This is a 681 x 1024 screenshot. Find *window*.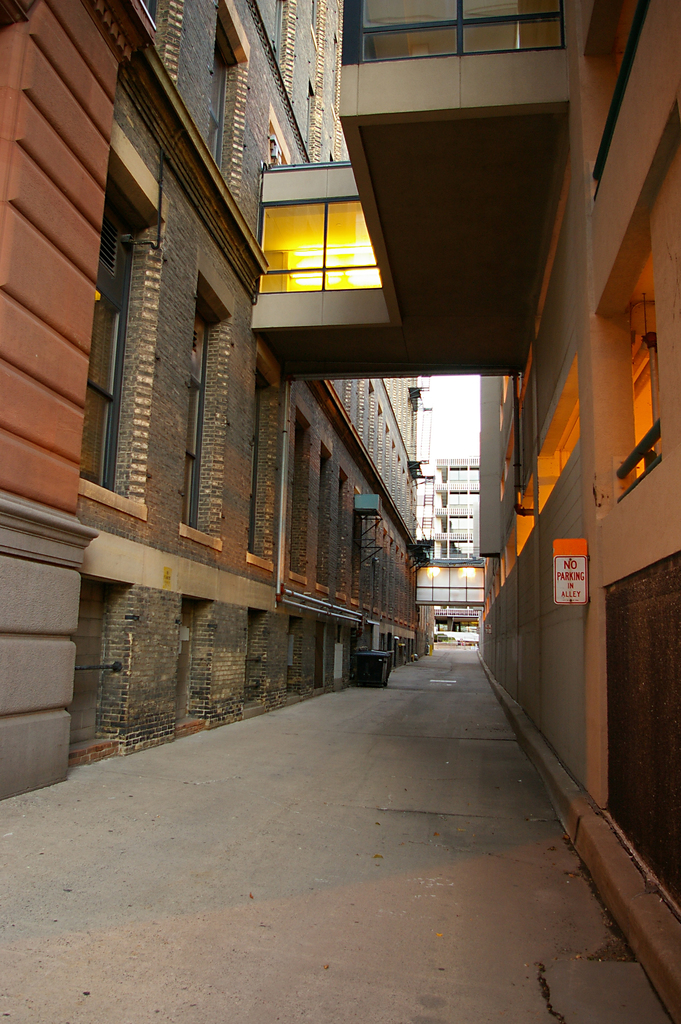
Bounding box: <box>327,623,345,679</box>.
